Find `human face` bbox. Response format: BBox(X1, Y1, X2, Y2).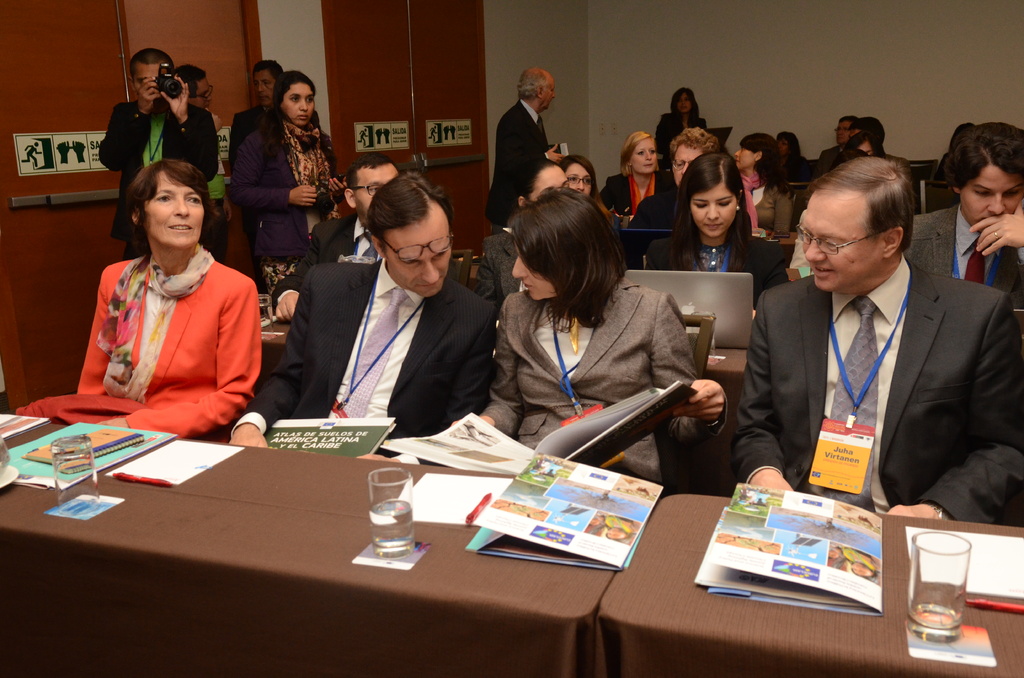
BBox(283, 83, 316, 125).
